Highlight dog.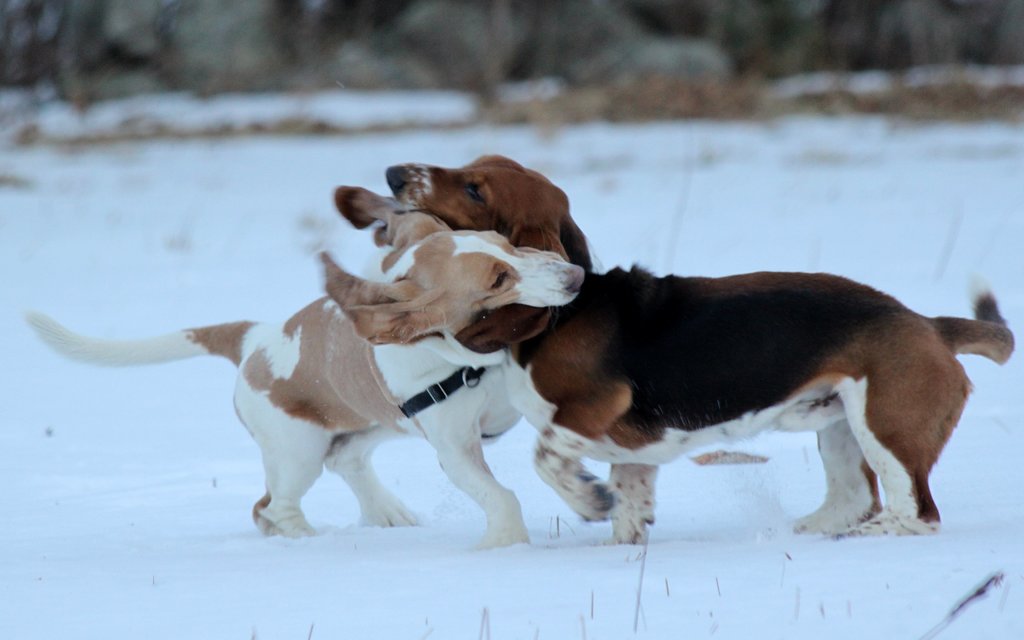
Highlighted region: {"x1": 30, "y1": 188, "x2": 596, "y2": 546}.
